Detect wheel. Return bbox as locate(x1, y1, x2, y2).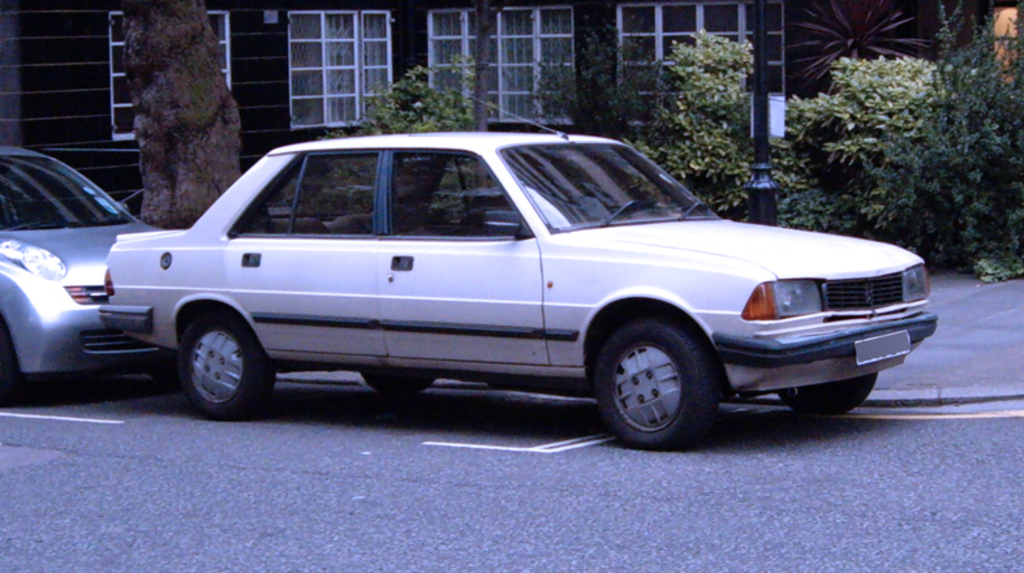
locate(591, 311, 717, 434).
